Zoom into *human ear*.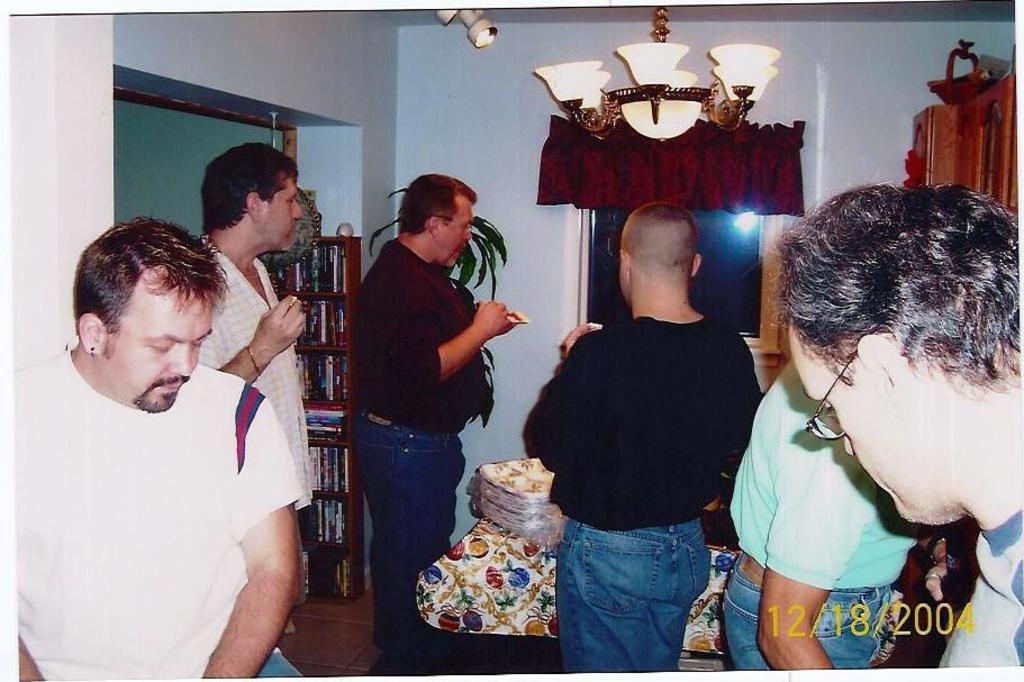
Zoom target: {"left": 426, "top": 217, "right": 437, "bottom": 239}.
